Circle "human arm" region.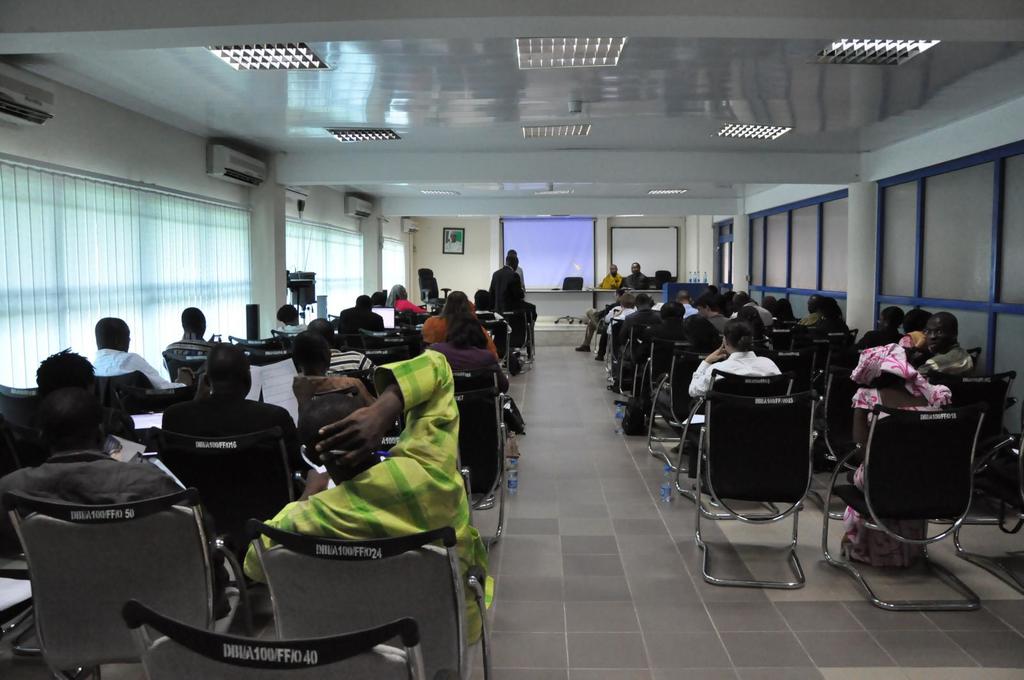
Region: box=[397, 300, 426, 312].
